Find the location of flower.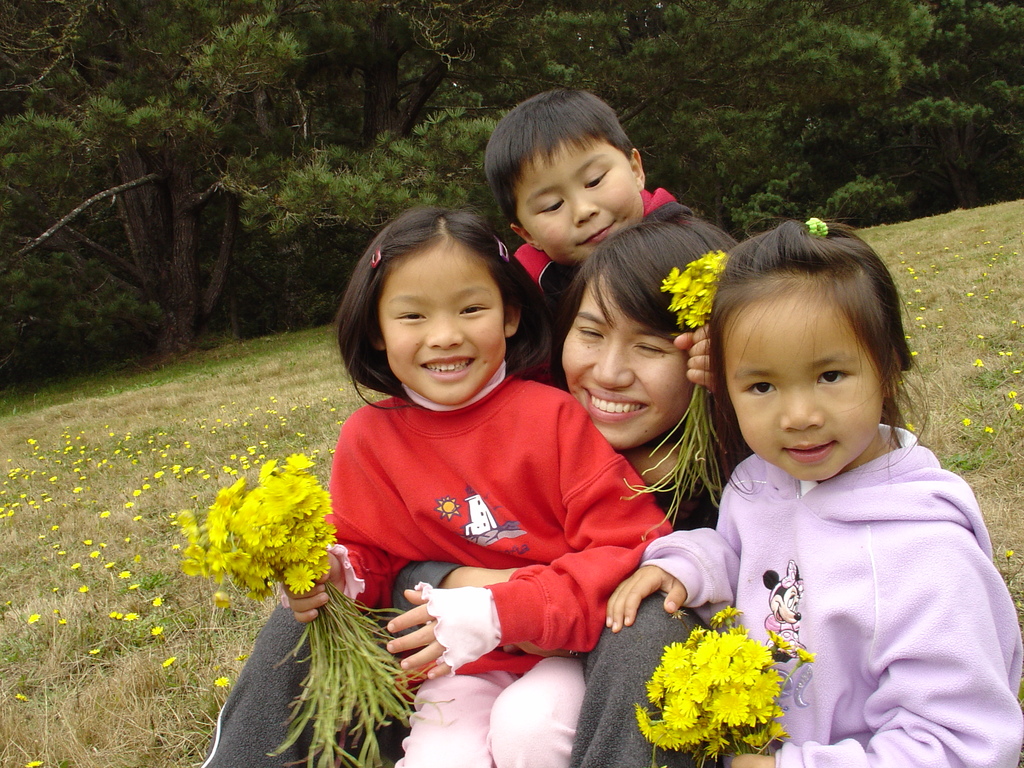
Location: 34:506:39:509.
